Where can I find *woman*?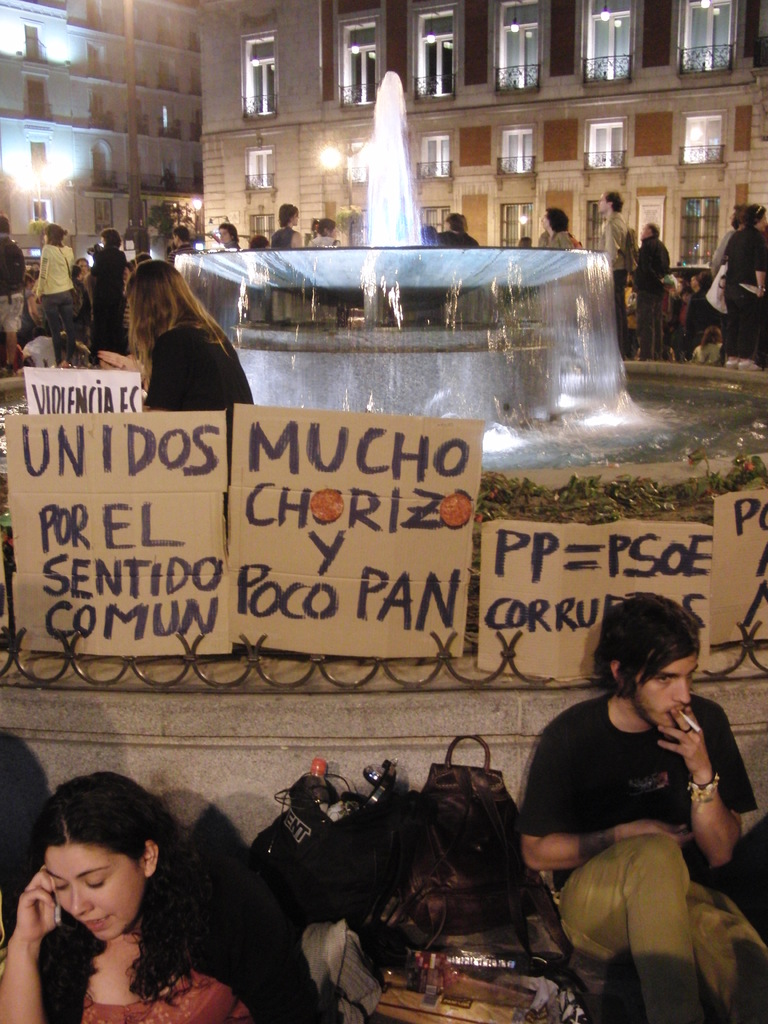
You can find it at [34, 221, 74, 368].
